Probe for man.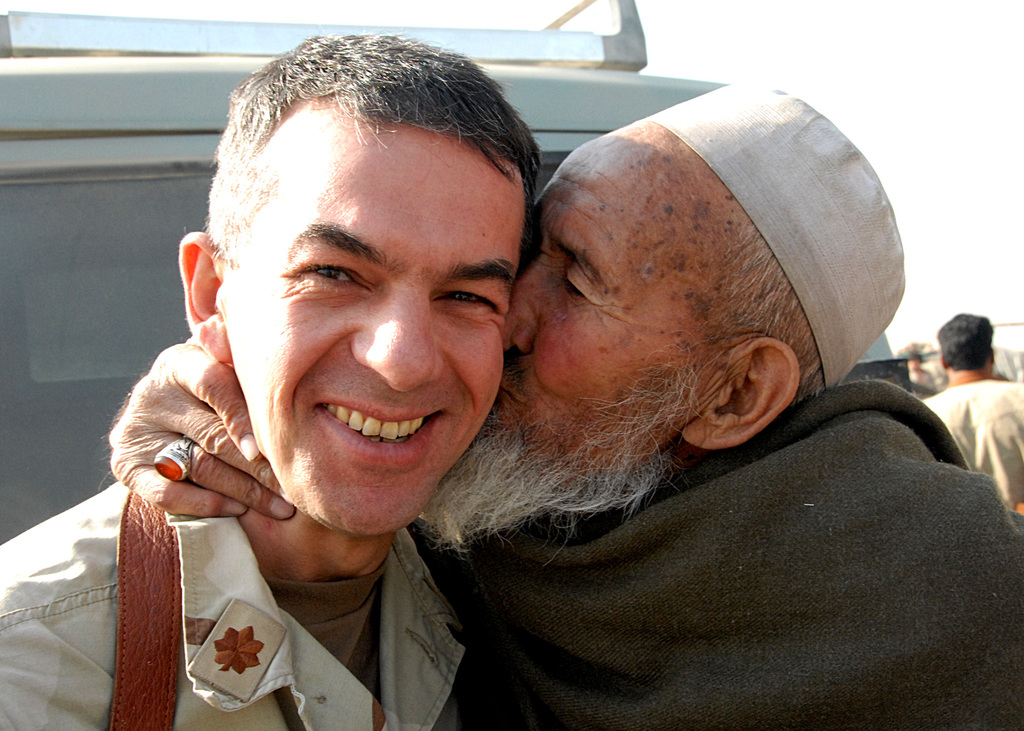
Probe result: select_region(916, 303, 1023, 503).
